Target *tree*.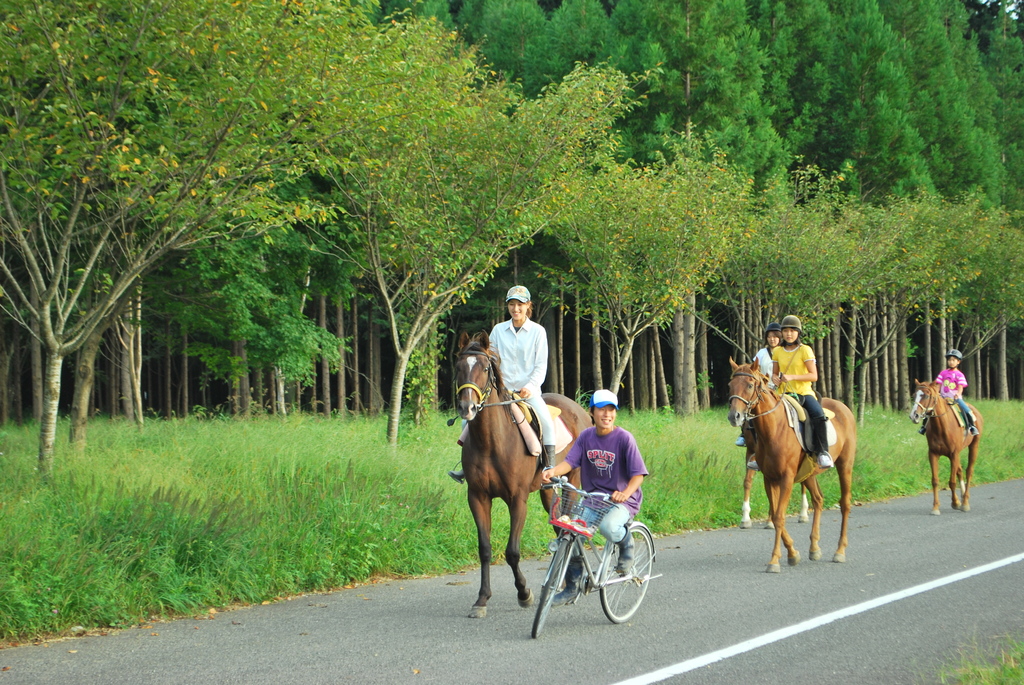
Target region: (110,0,298,459).
